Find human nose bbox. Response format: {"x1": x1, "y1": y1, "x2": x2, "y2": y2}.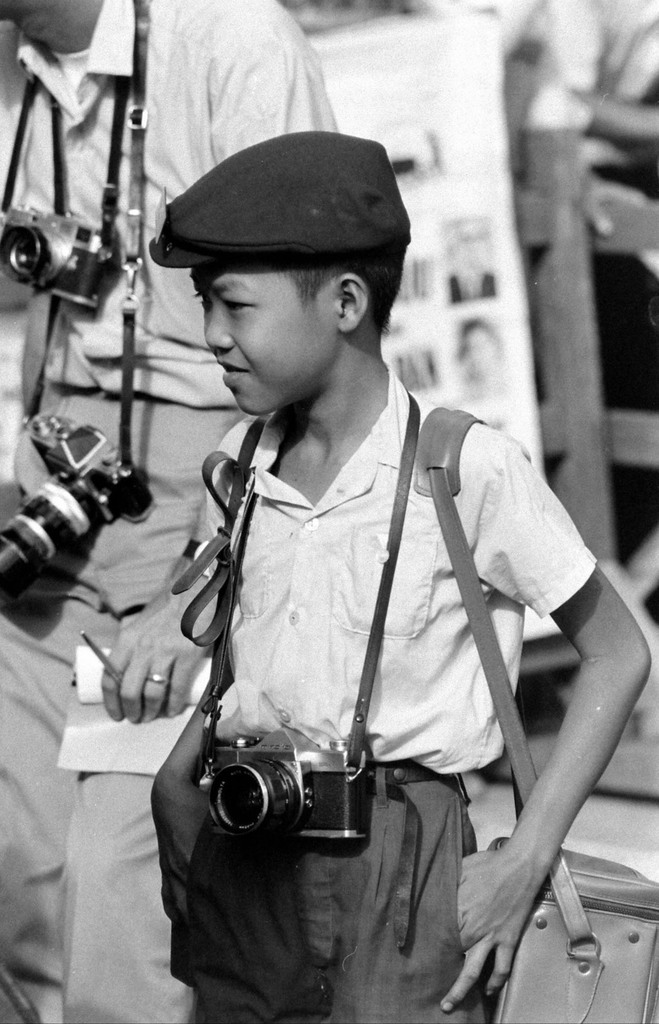
{"x1": 206, "y1": 300, "x2": 238, "y2": 356}.
